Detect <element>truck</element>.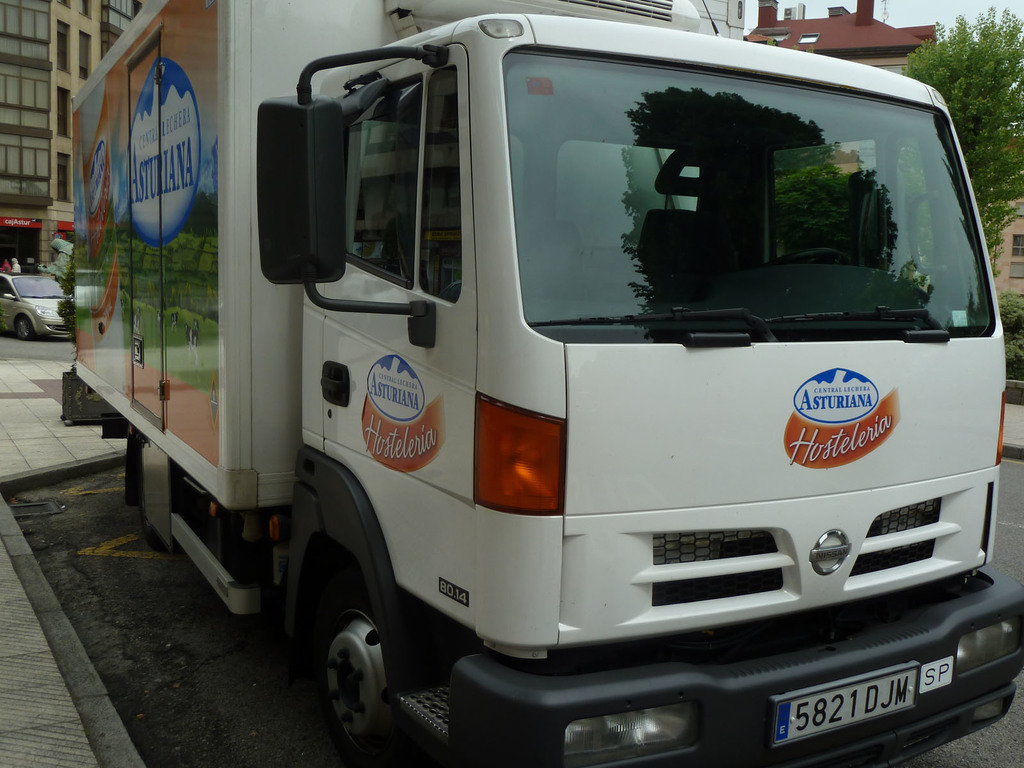
Detected at bbox=[58, 0, 1017, 738].
